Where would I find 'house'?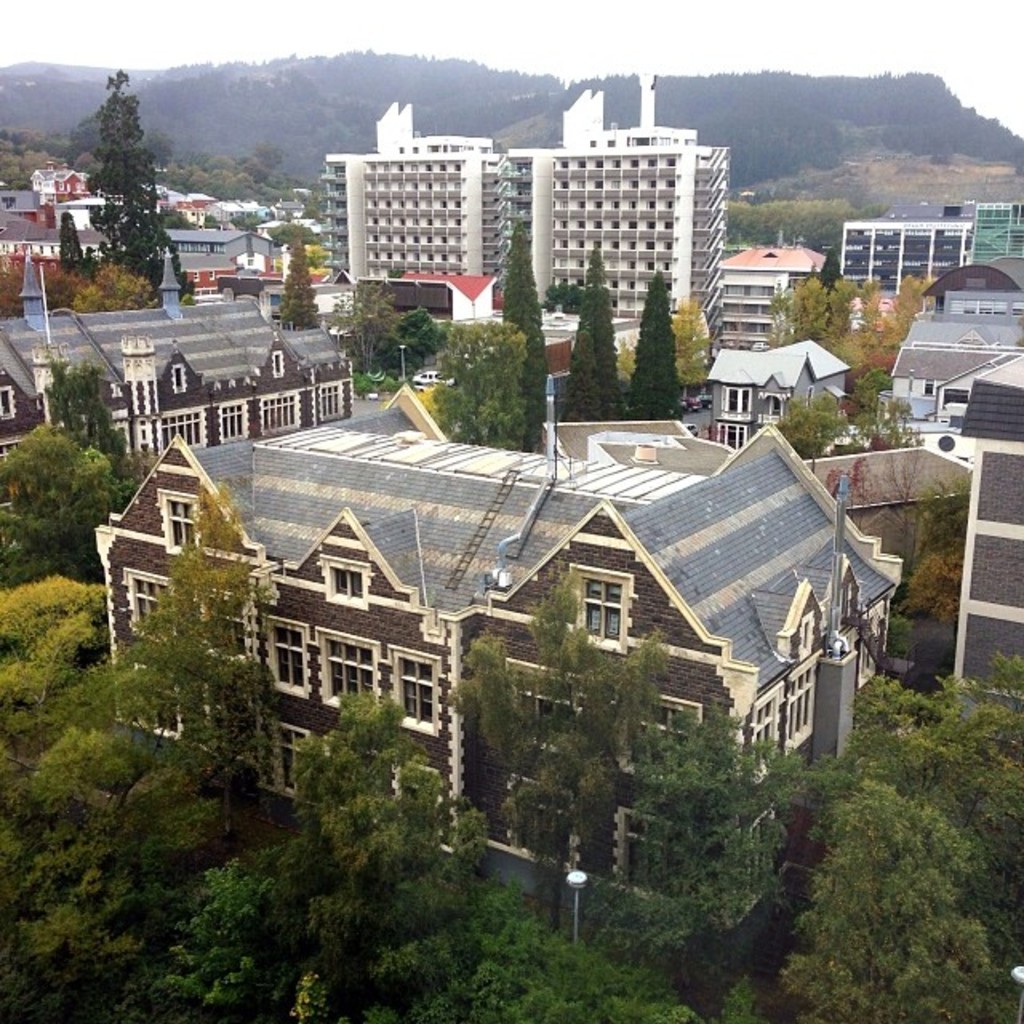
At [861,242,1022,712].
